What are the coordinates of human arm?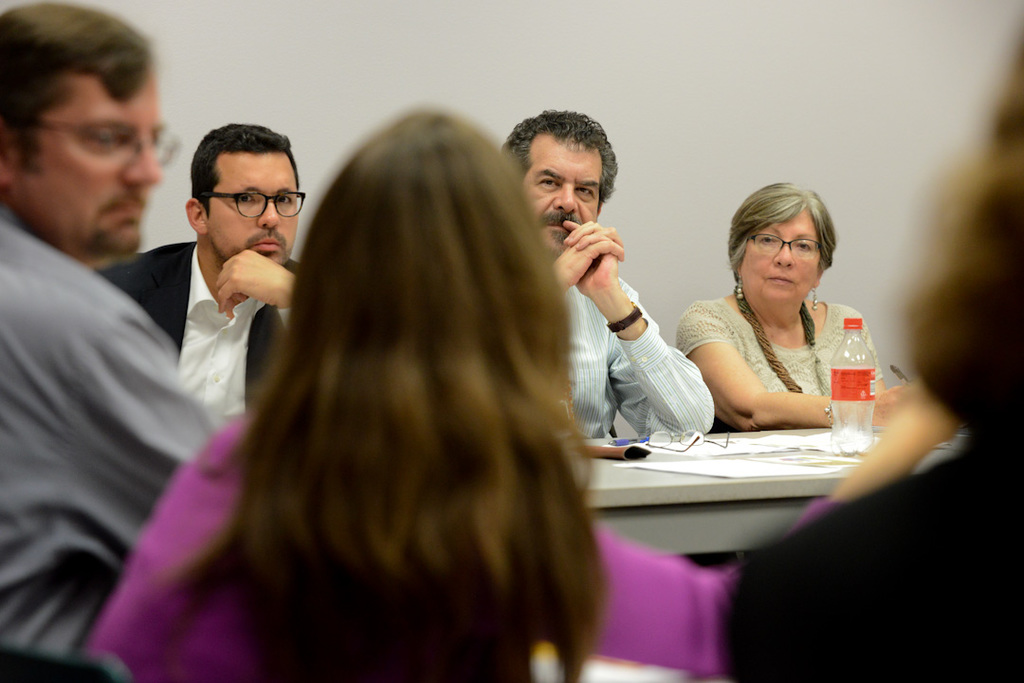
left=198, top=232, right=326, bottom=374.
